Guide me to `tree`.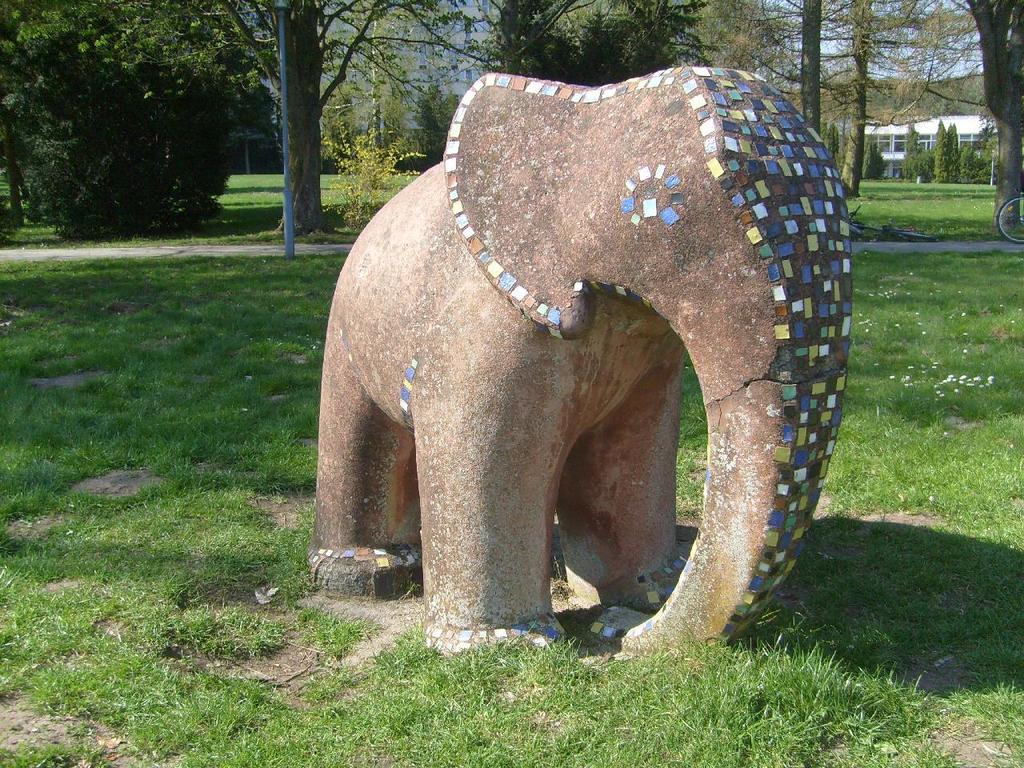
Guidance: box(0, 0, 278, 231).
